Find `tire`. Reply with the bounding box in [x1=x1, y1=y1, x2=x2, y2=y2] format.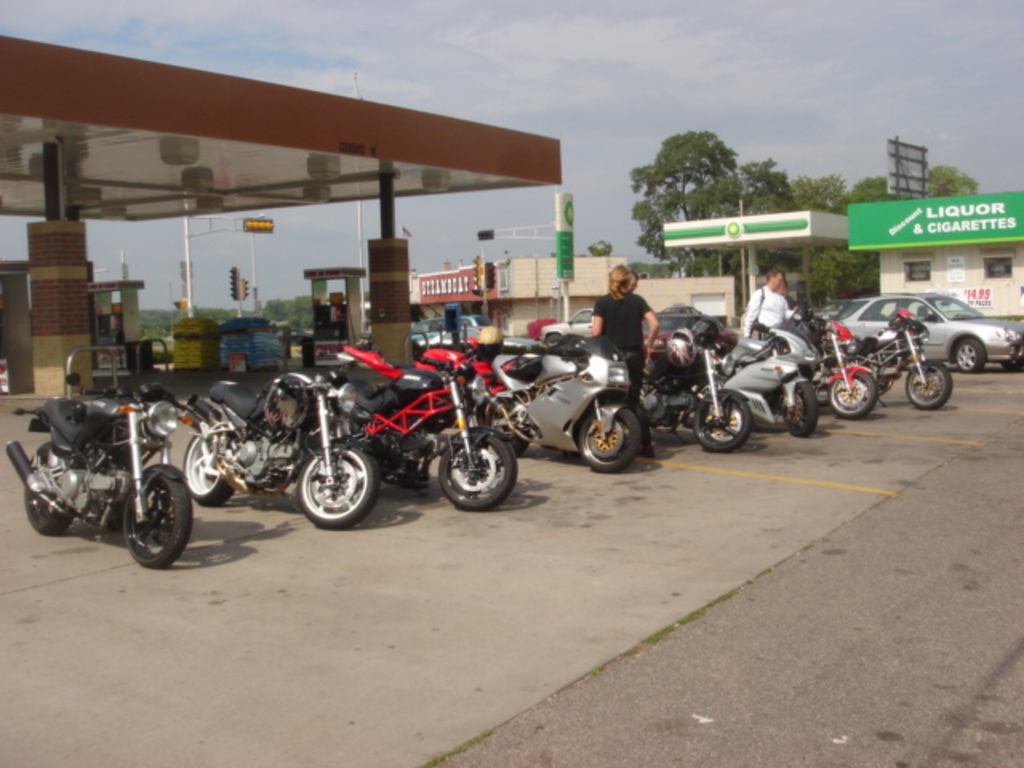
[x1=901, y1=358, x2=954, y2=408].
